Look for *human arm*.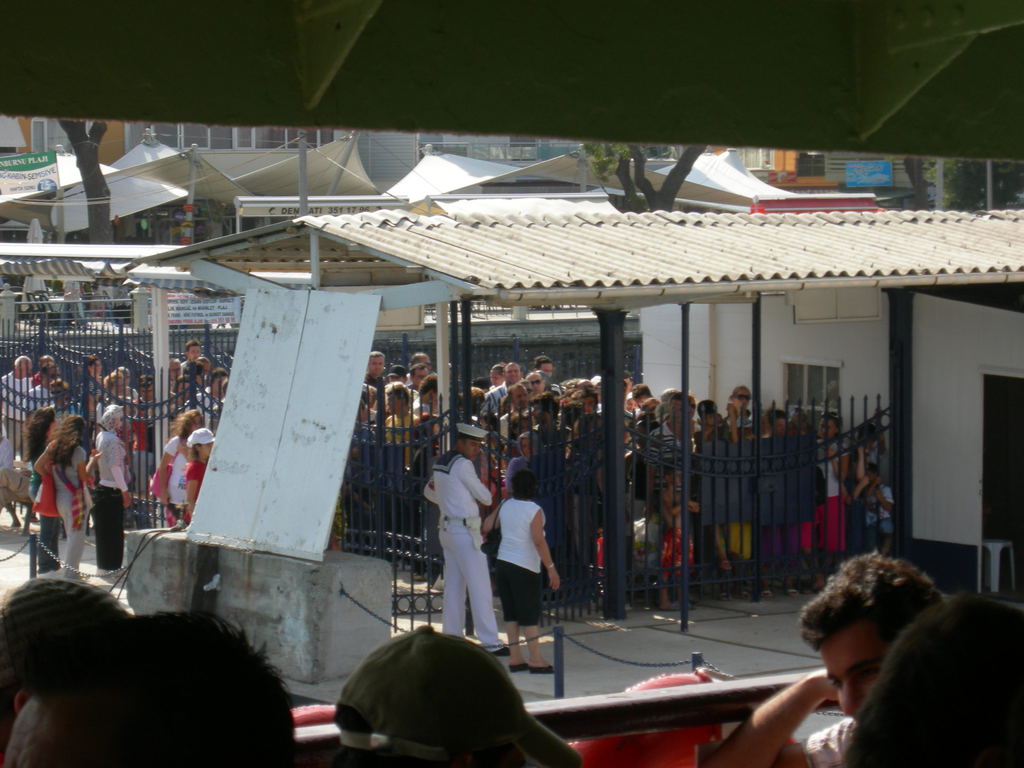
Found: <region>860, 442, 866, 479</region>.
